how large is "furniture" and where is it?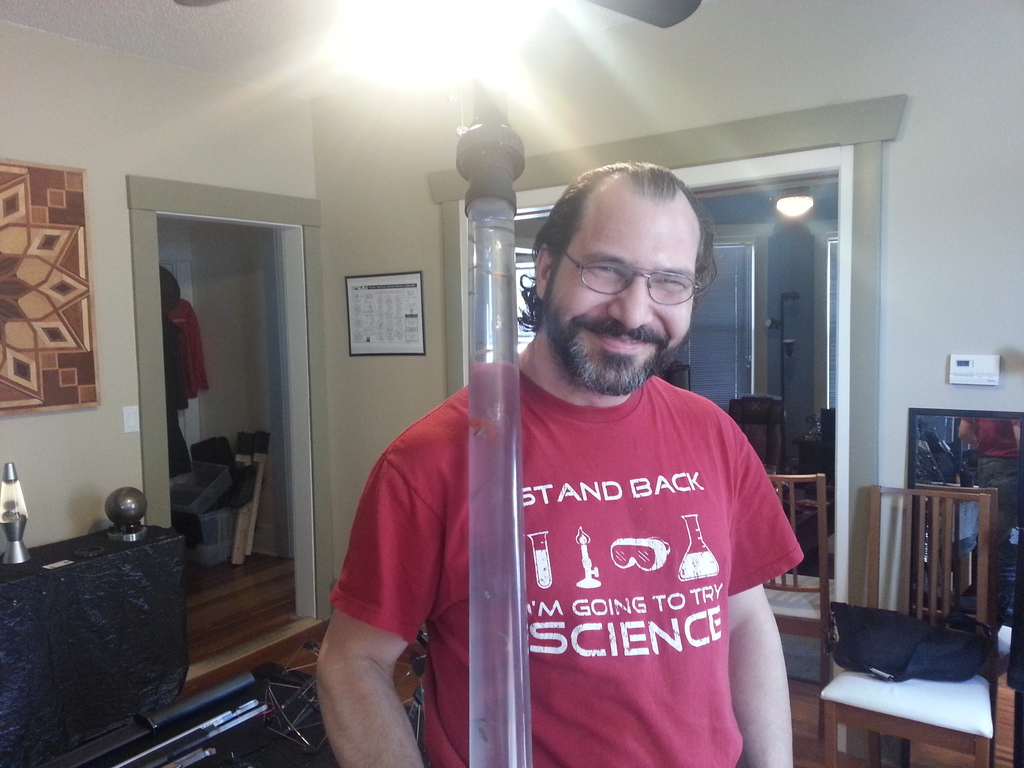
Bounding box: {"left": 776, "top": 484, "right": 831, "bottom": 563}.
